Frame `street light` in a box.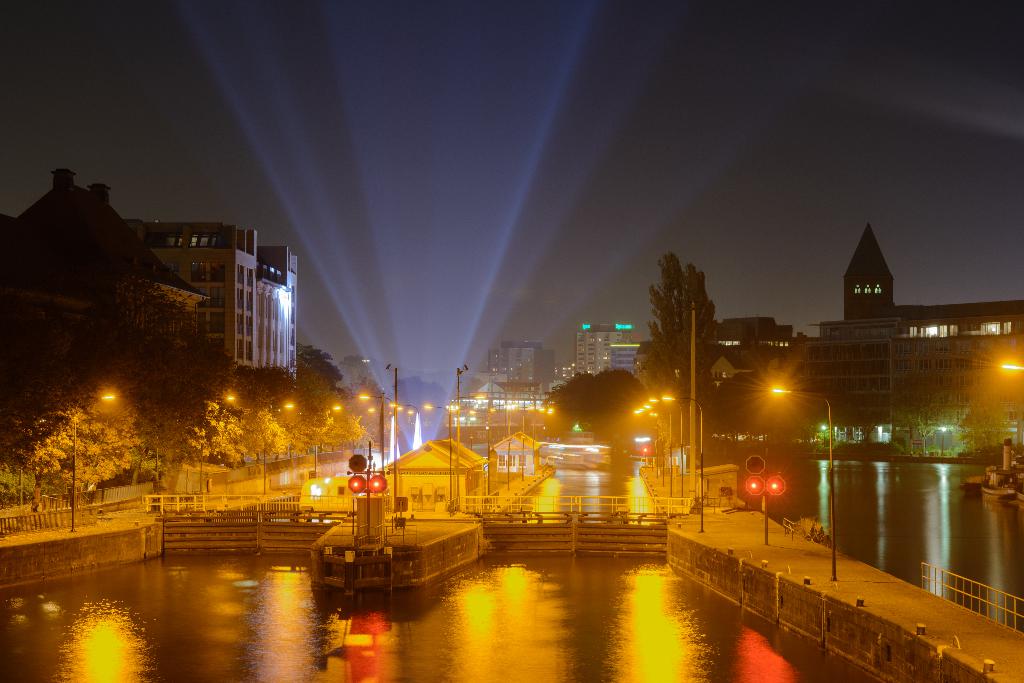
rect(995, 359, 1023, 377).
